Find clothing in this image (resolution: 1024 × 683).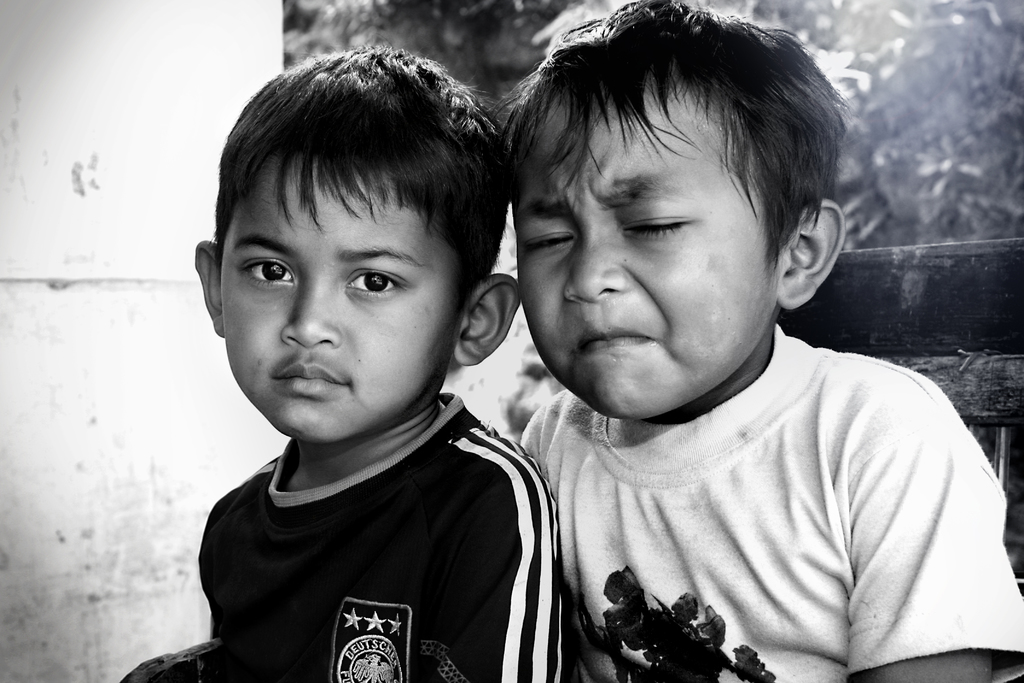
x1=525, y1=317, x2=1023, y2=682.
